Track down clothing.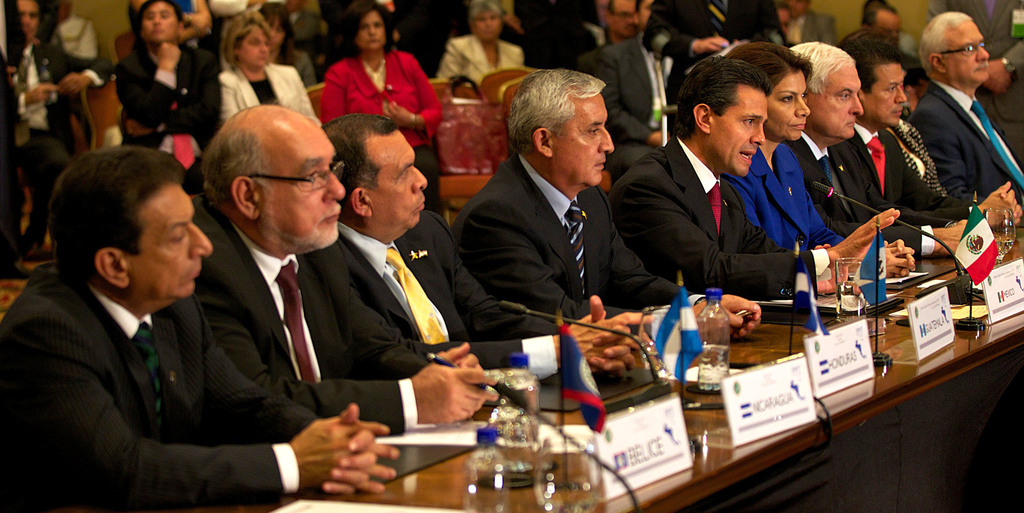
Tracked to (left=593, top=37, right=660, bottom=151).
